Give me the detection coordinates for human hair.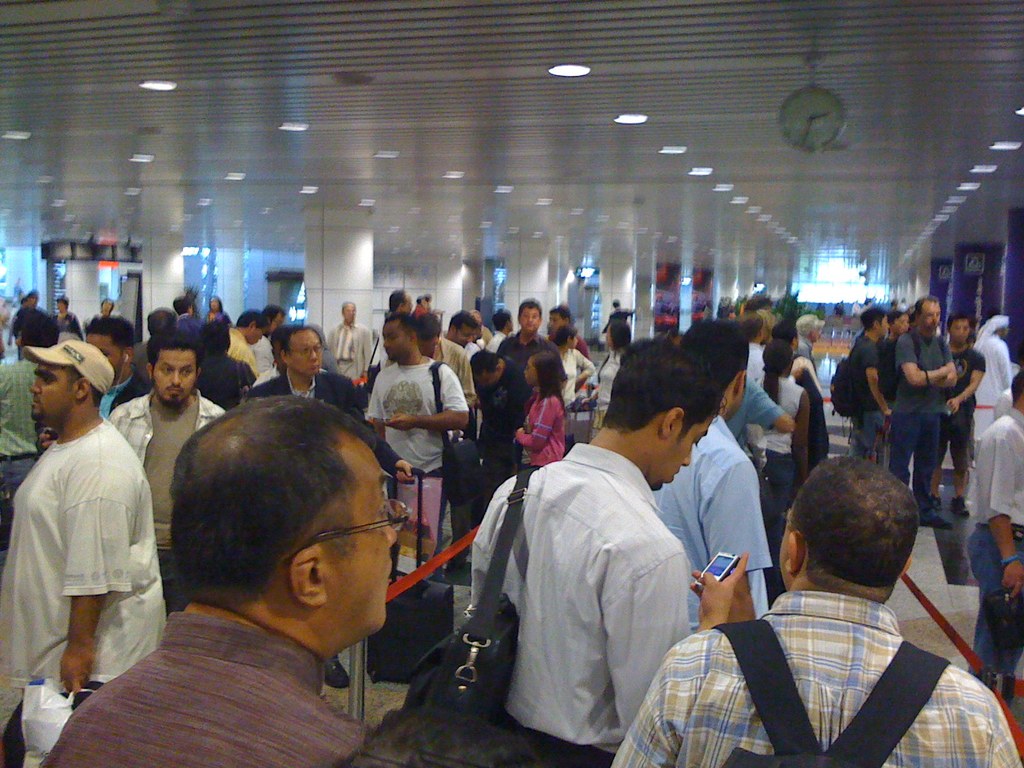
(915, 296, 939, 316).
